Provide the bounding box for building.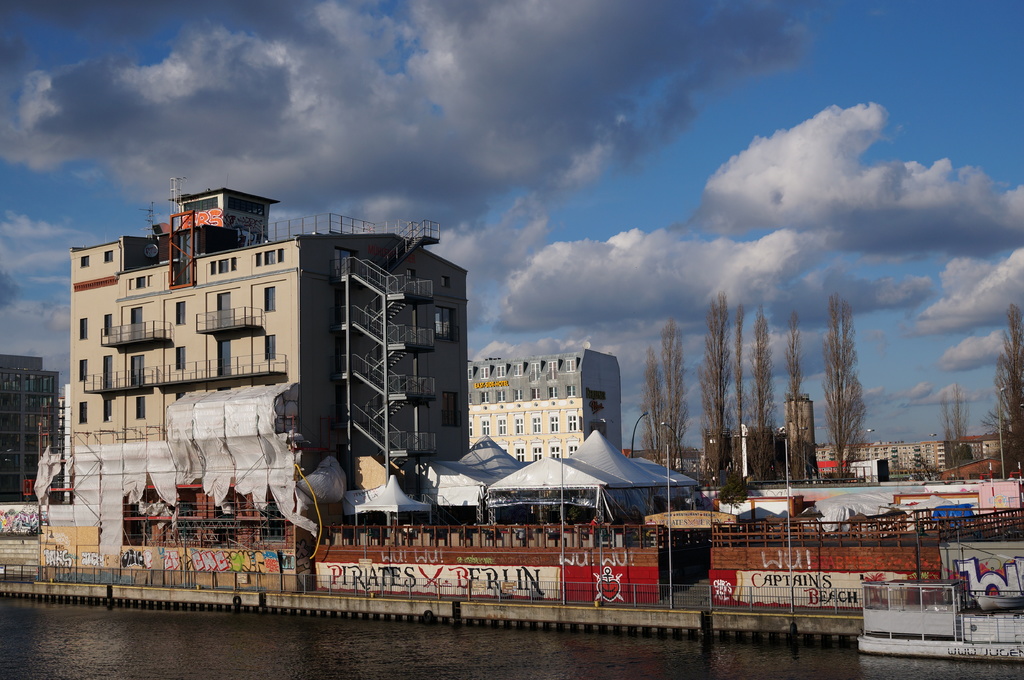
(x1=464, y1=349, x2=623, y2=466).
